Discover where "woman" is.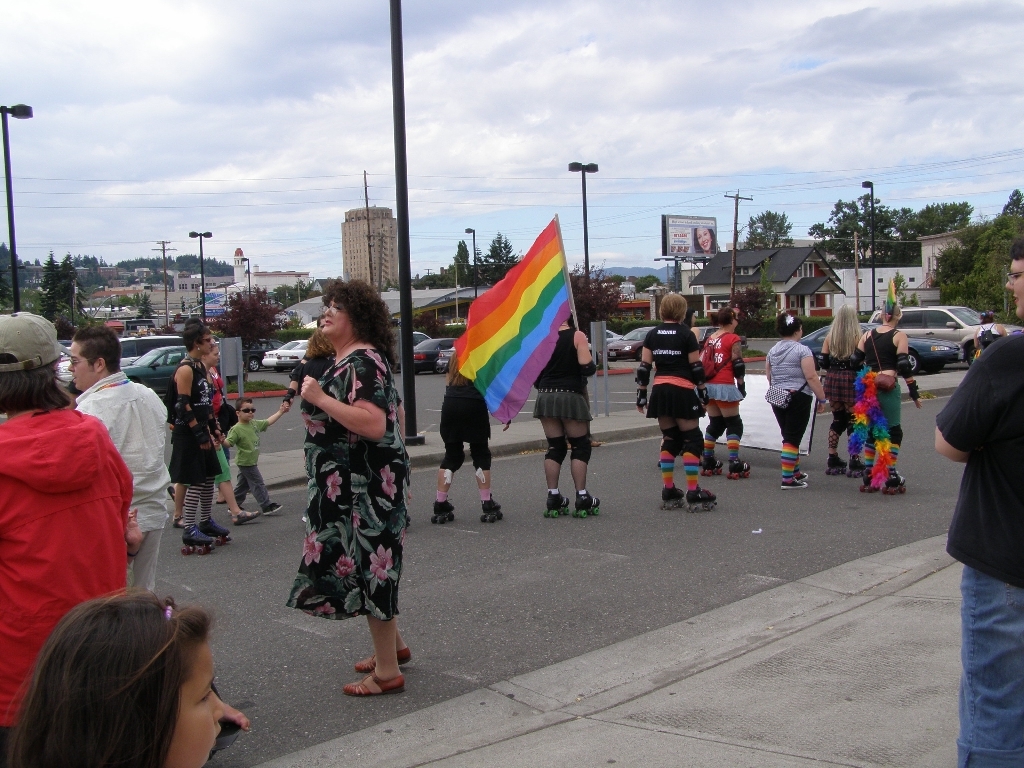
Discovered at region(530, 322, 598, 512).
